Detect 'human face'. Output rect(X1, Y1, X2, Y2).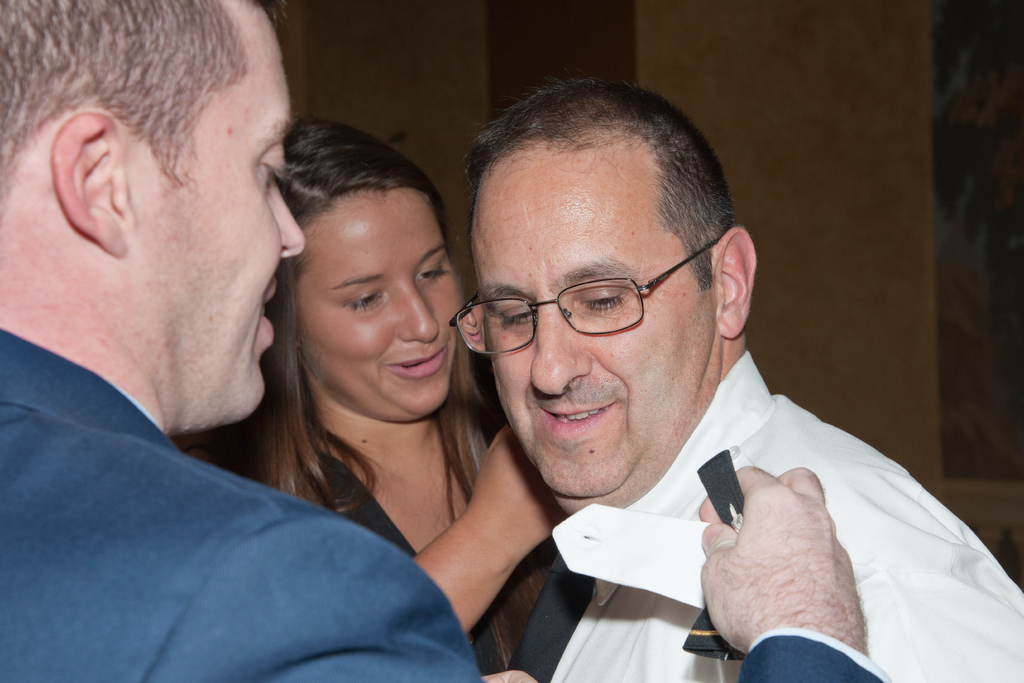
rect(302, 188, 467, 415).
